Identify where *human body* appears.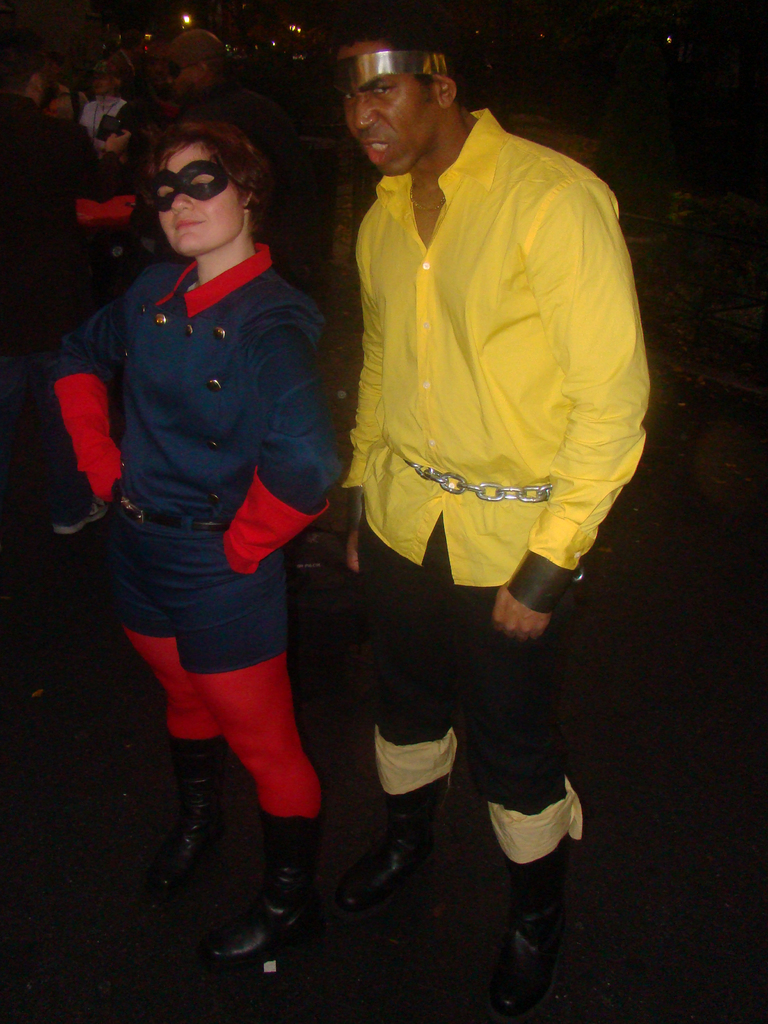
Appears at [44,124,341,961].
